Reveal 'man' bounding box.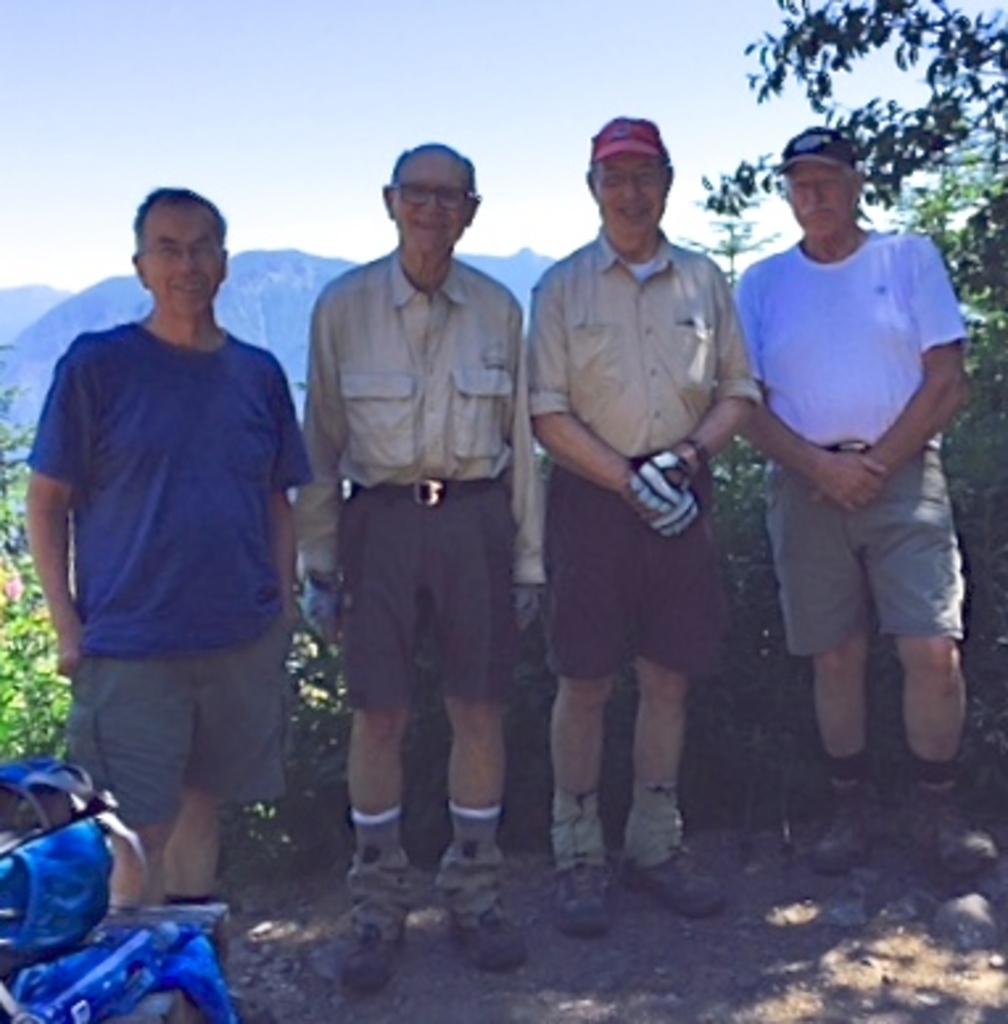
Revealed: Rect(13, 190, 311, 976).
